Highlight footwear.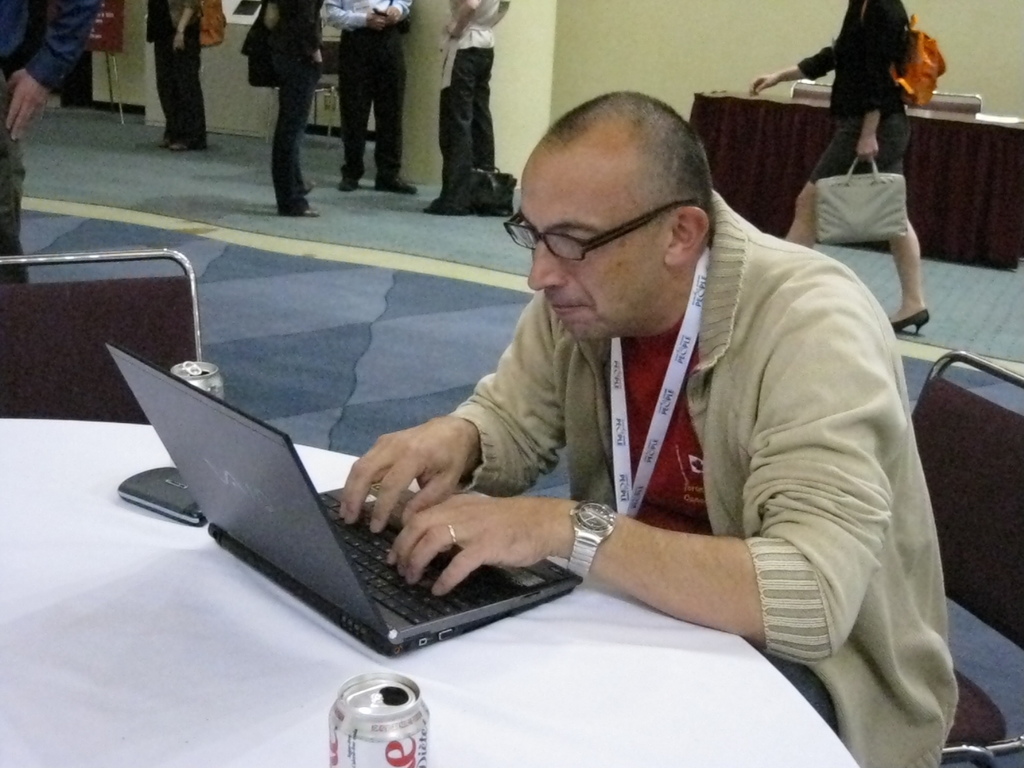
Highlighted region: bbox=(340, 179, 355, 192).
